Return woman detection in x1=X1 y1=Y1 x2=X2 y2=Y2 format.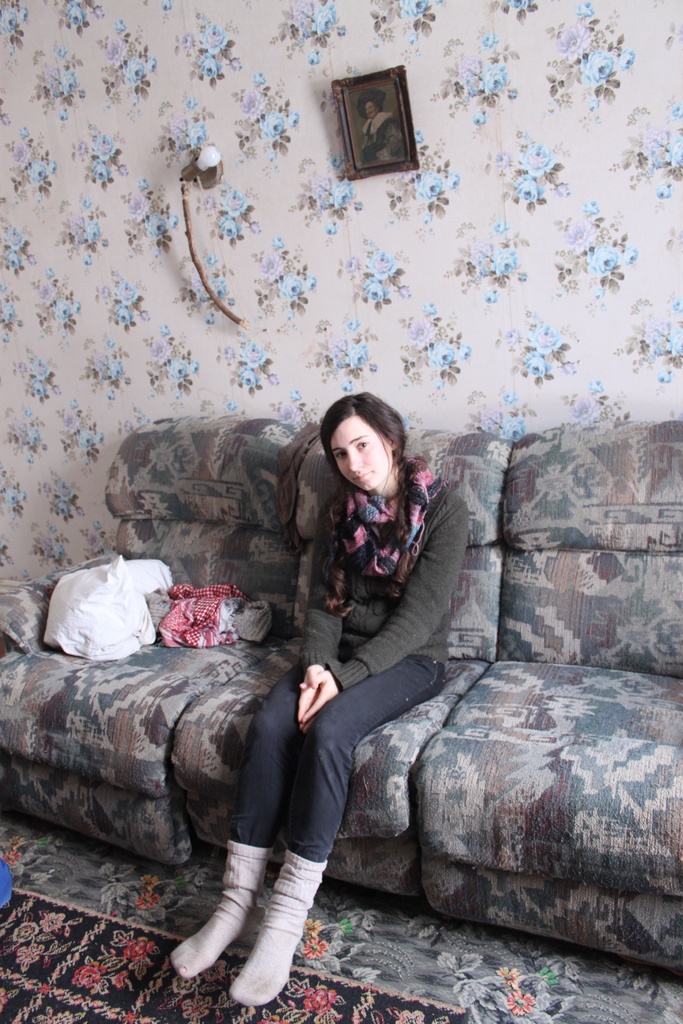
x1=201 y1=366 x2=478 y2=956.
